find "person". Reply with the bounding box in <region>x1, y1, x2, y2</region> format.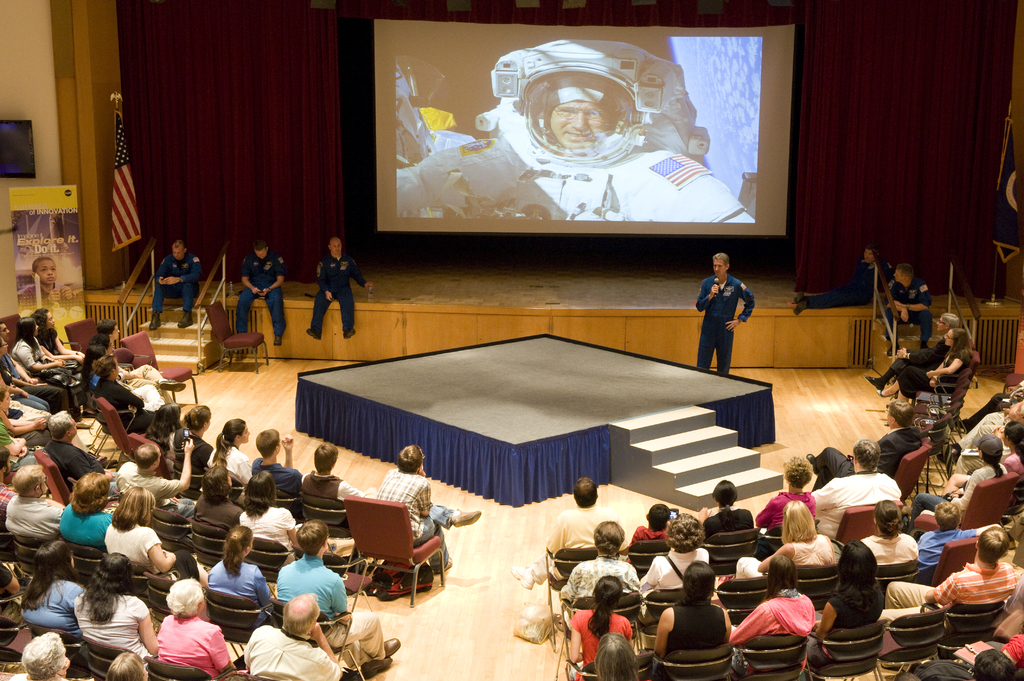
<region>884, 258, 936, 334</region>.
